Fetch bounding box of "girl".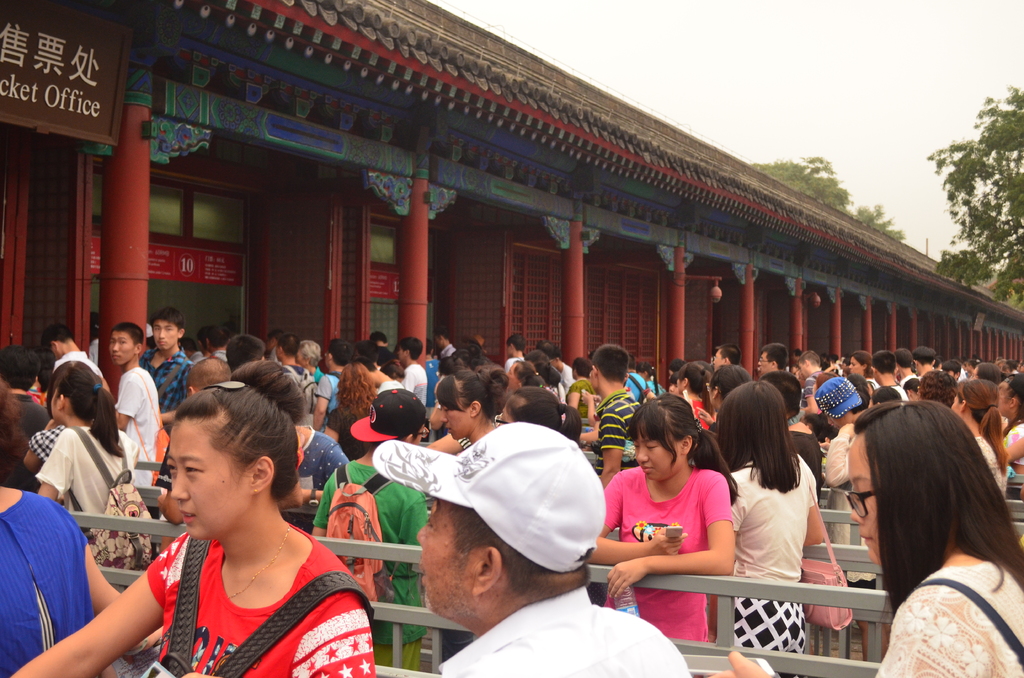
Bbox: bbox(583, 392, 737, 650).
